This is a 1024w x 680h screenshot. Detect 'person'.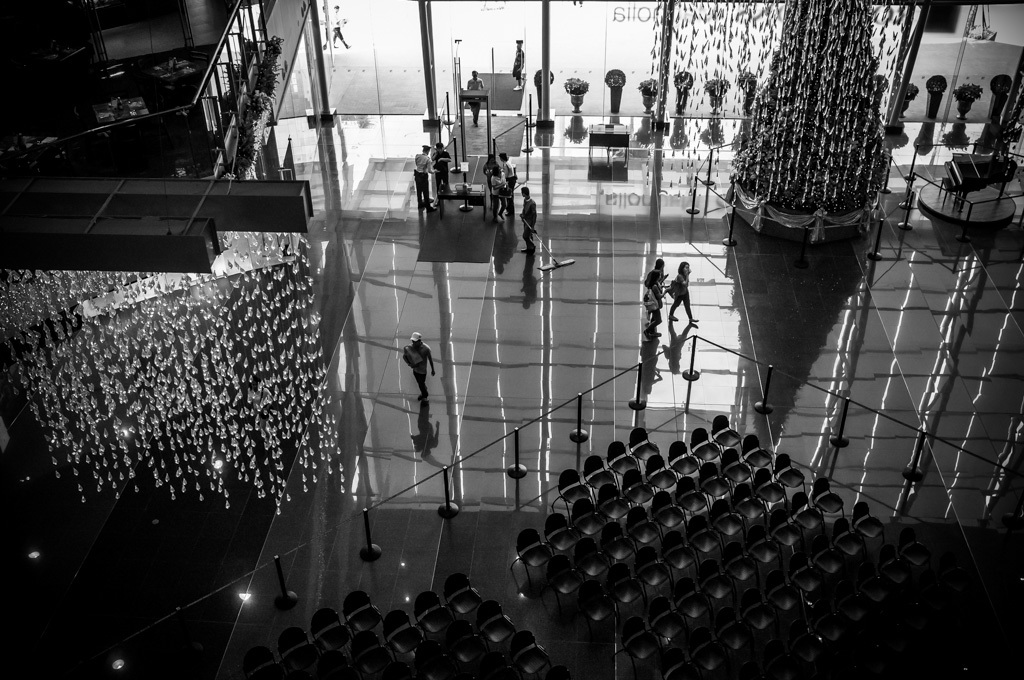
Rect(333, 6, 348, 49).
